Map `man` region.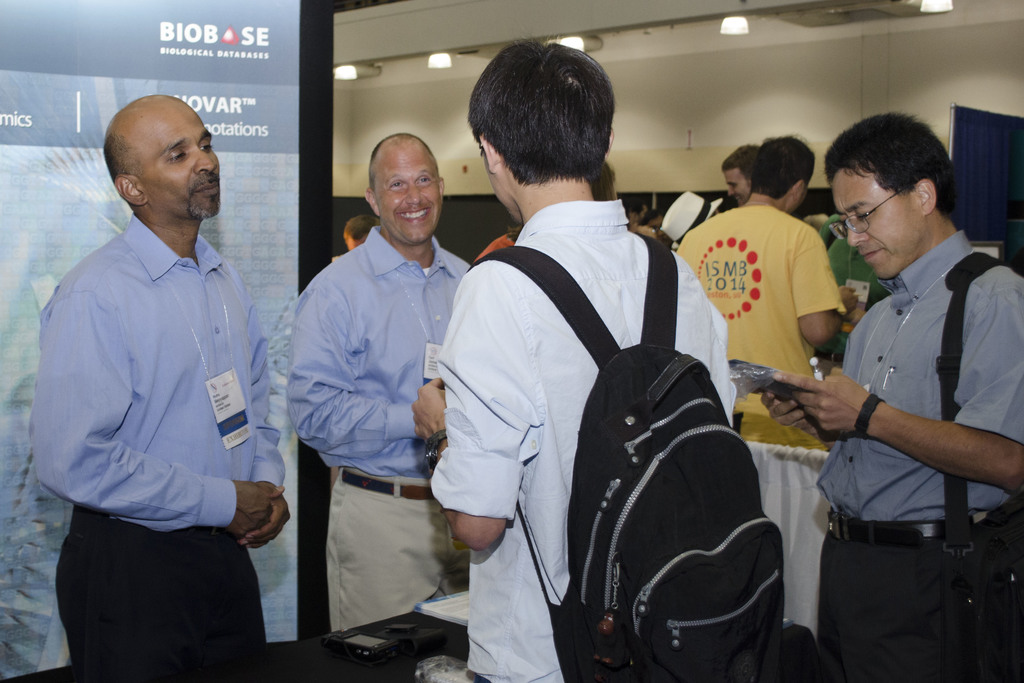
Mapped to 721 143 760 210.
